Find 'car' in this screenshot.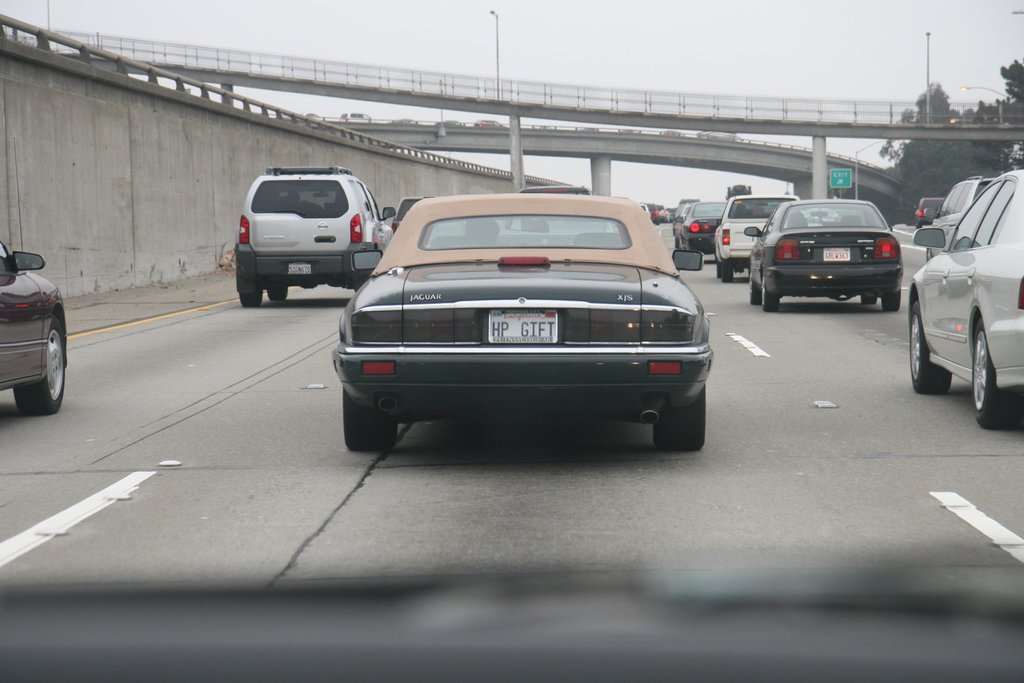
The bounding box for 'car' is <region>917, 175, 997, 262</region>.
